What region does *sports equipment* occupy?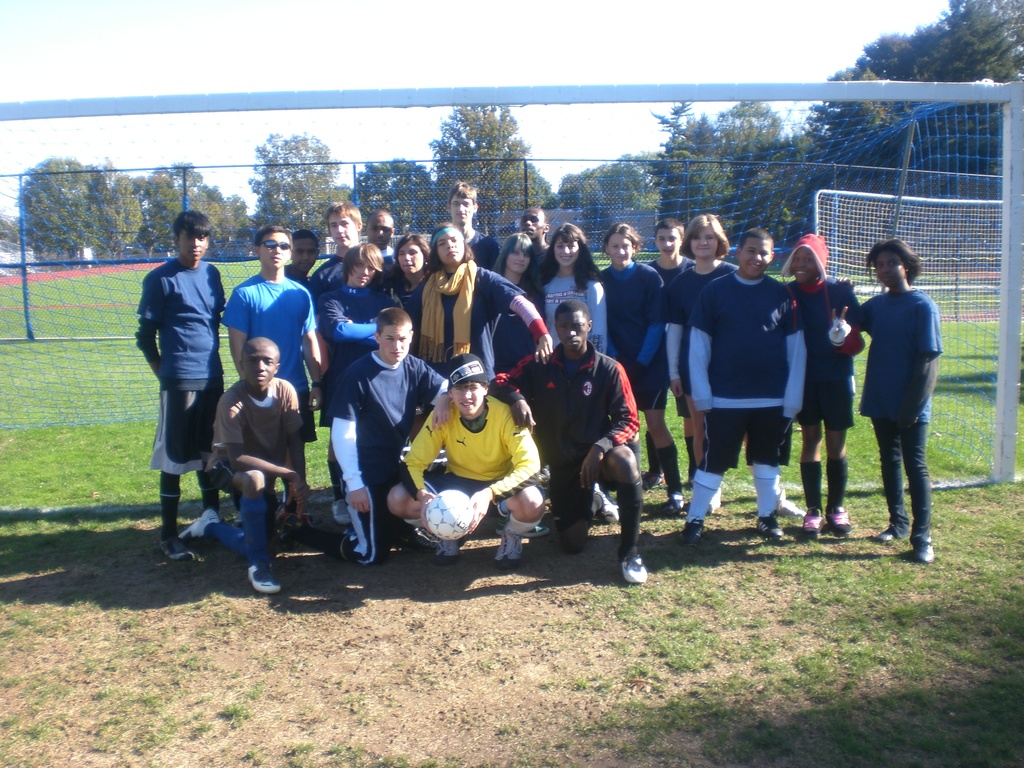
(x1=245, y1=561, x2=287, y2=597).
